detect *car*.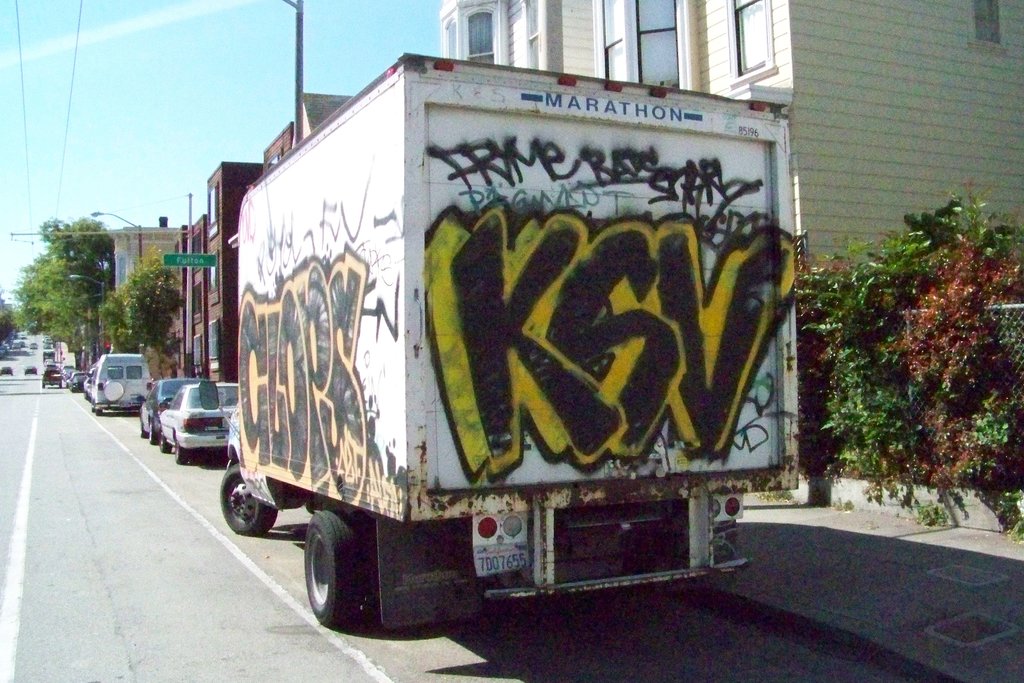
Detected at BBox(159, 379, 239, 465).
